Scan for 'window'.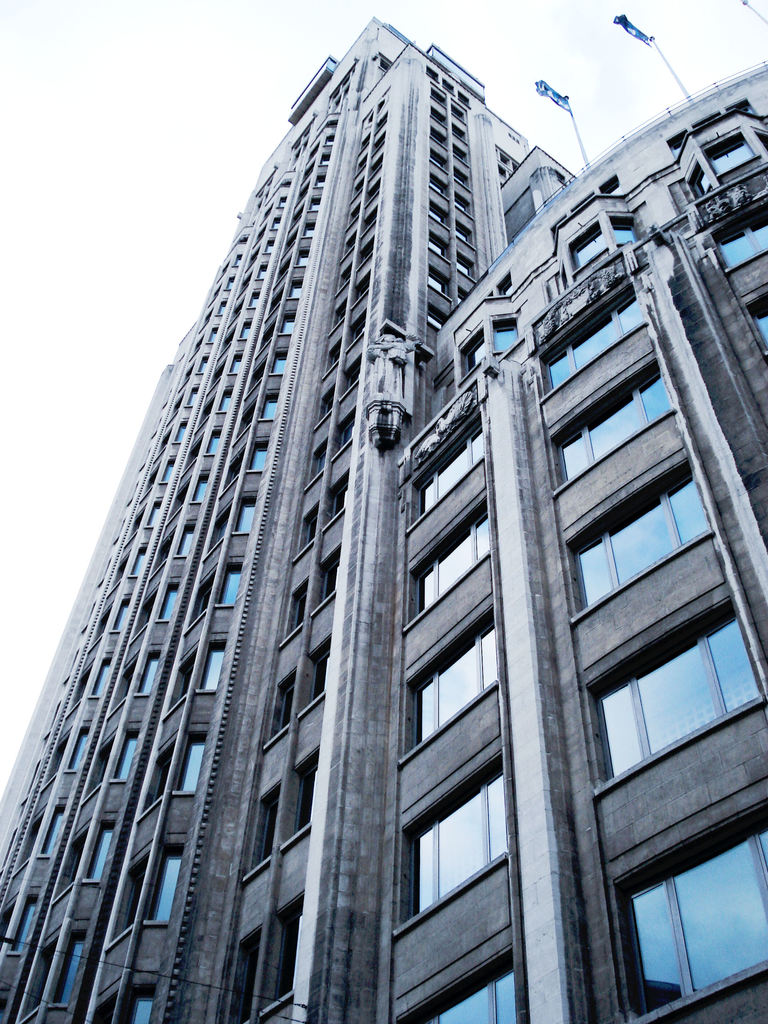
Scan result: l=196, t=350, r=209, b=374.
